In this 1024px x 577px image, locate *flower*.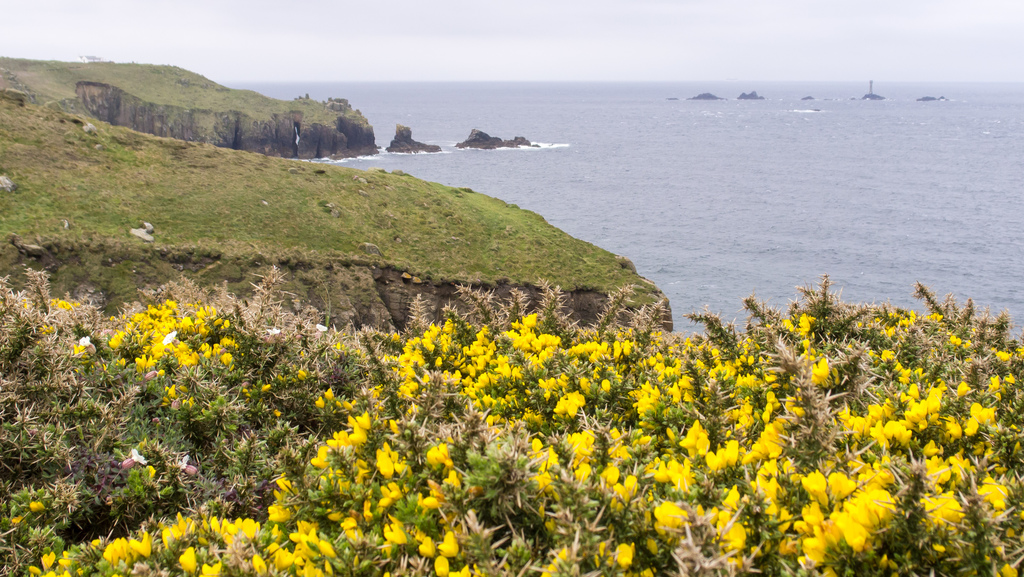
Bounding box: 65 338 87 362.
